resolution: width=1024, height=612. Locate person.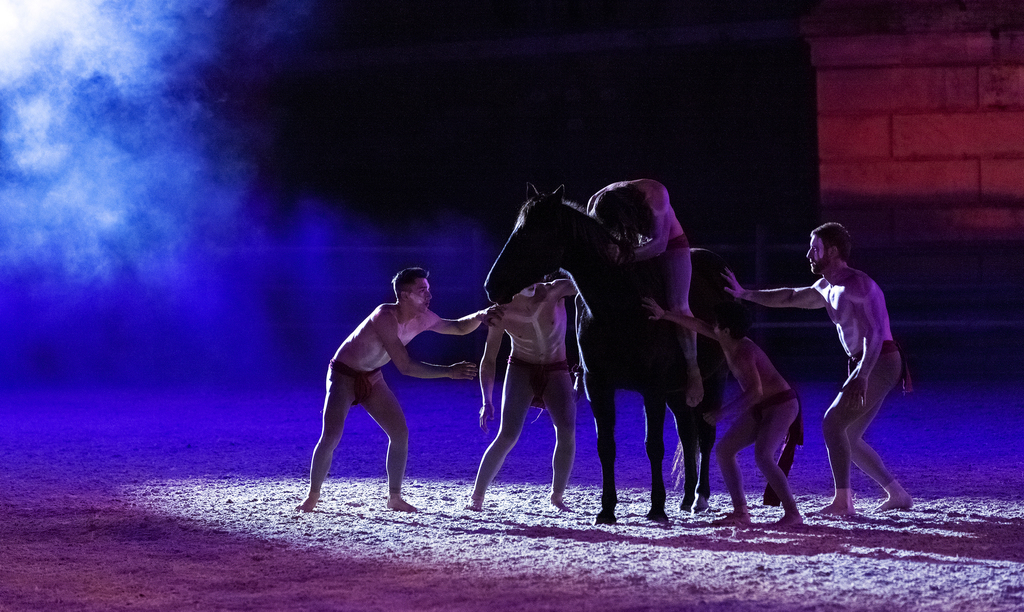
x1=299, y1=263, x2=497, y2=513.
